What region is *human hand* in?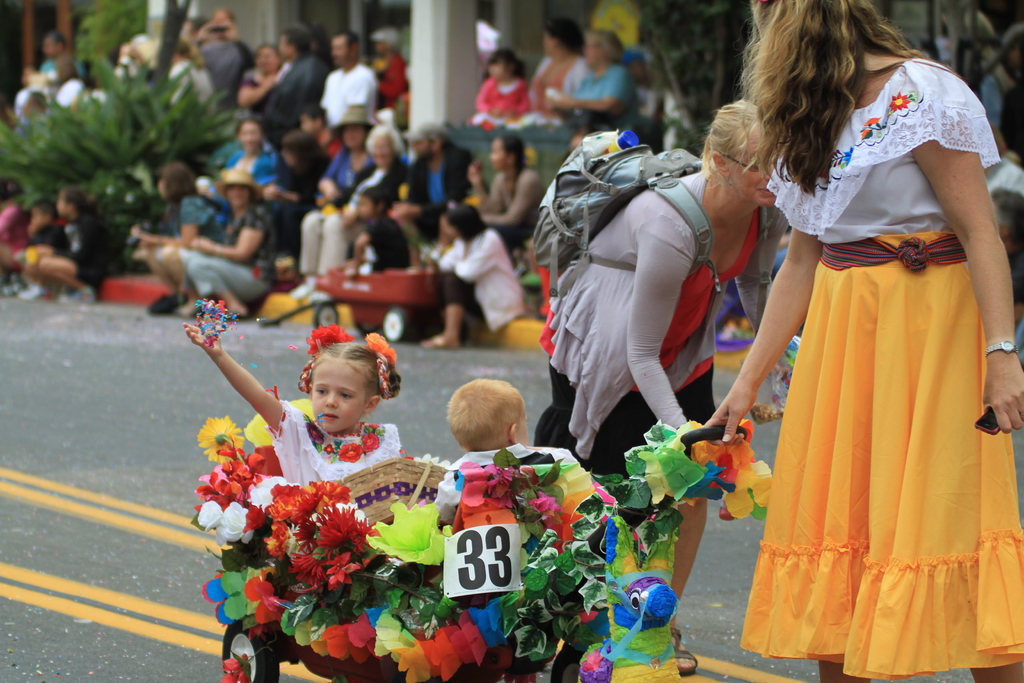
bbox=(263, 74, 273, 89).
